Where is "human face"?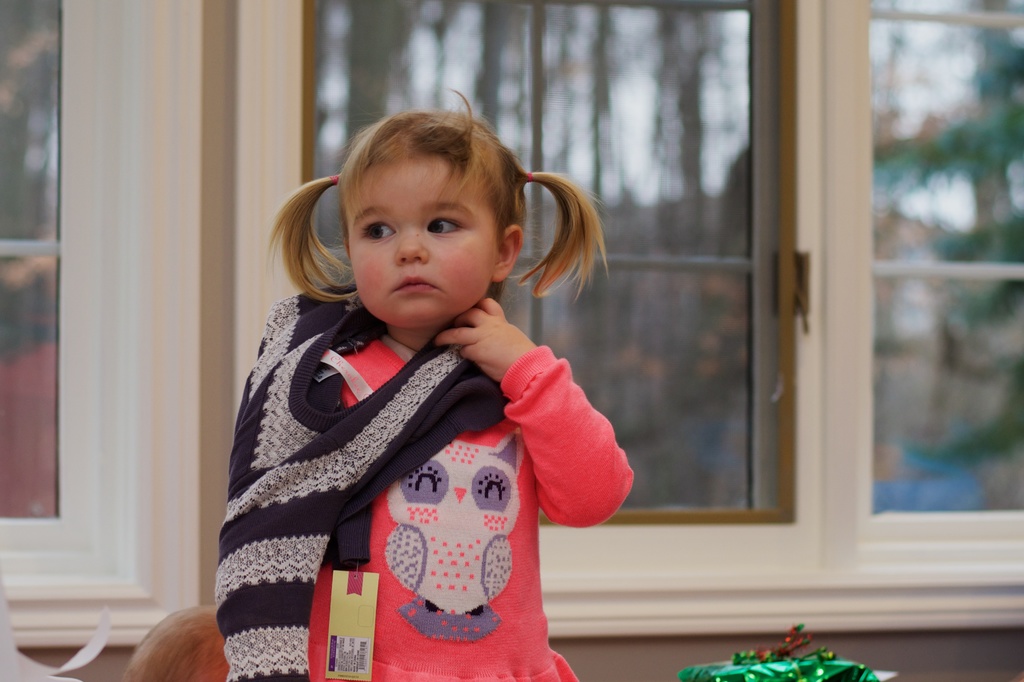
[x1=351, y1=159, x2=500, y2=320].
